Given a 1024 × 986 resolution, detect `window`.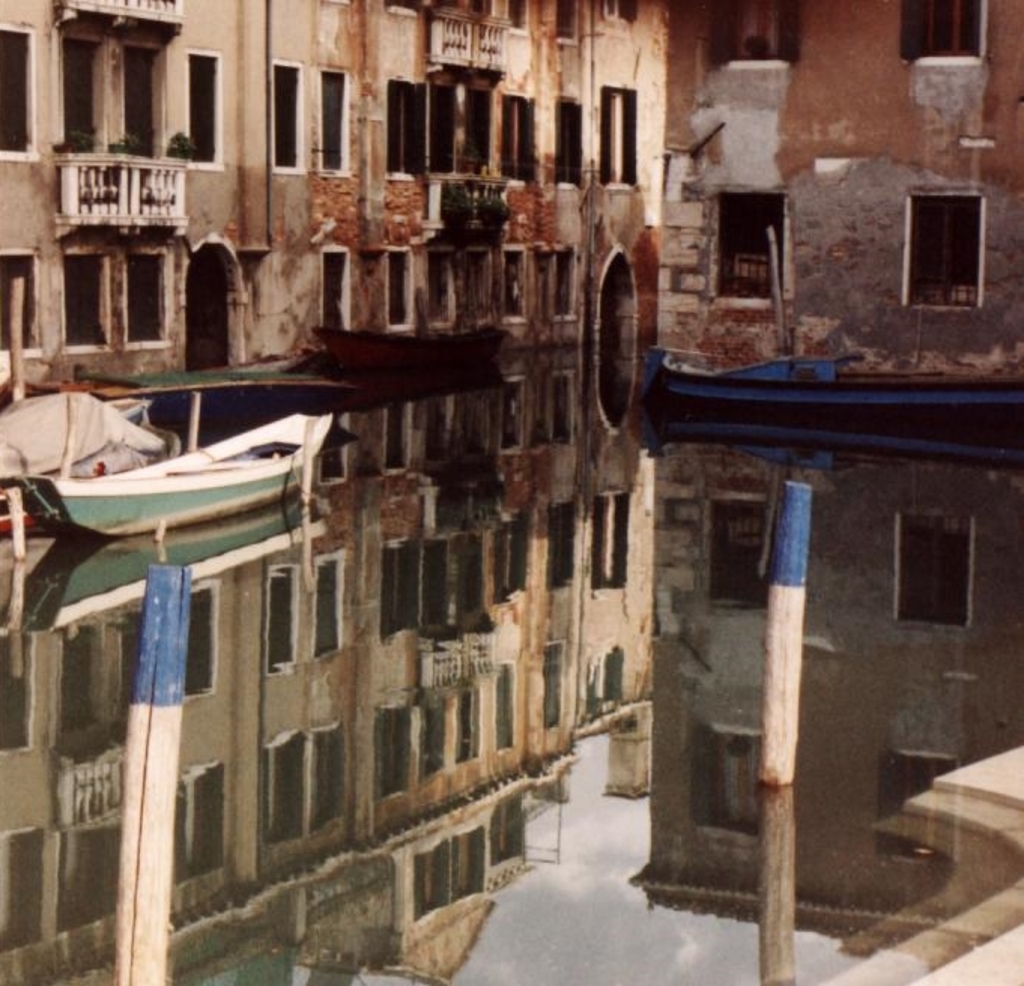
Rect(510, 96, 537, 183).
